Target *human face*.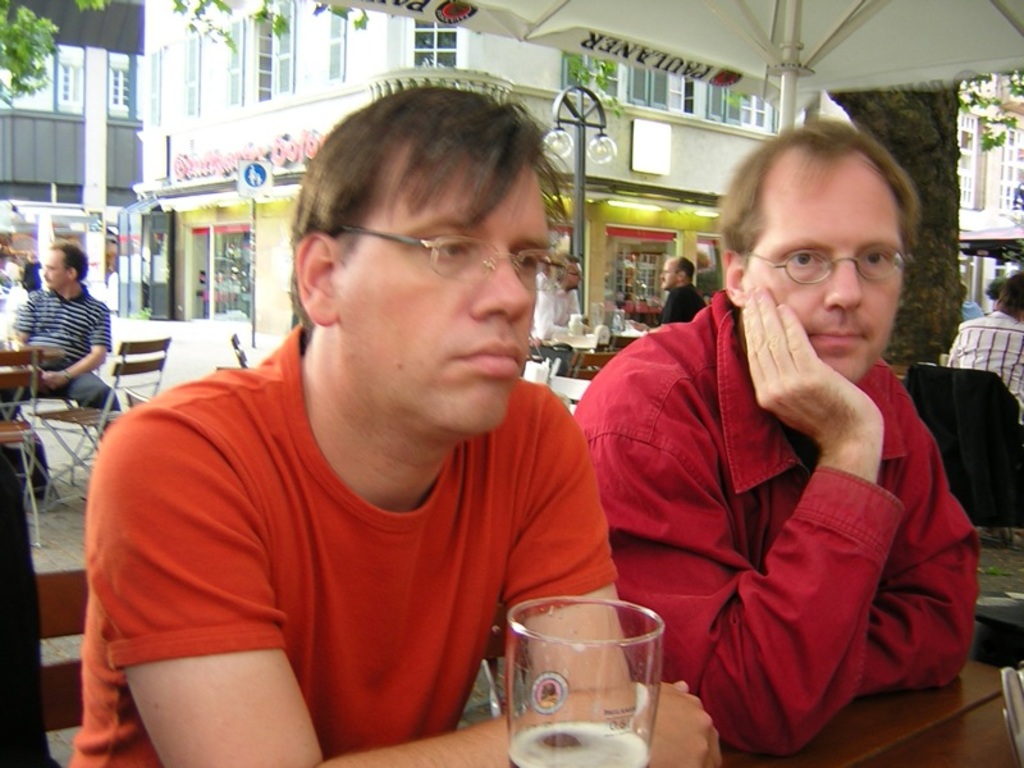
Target region: {"x1": 753, "y1": 163, "x2": 908, "y2": 372}.
